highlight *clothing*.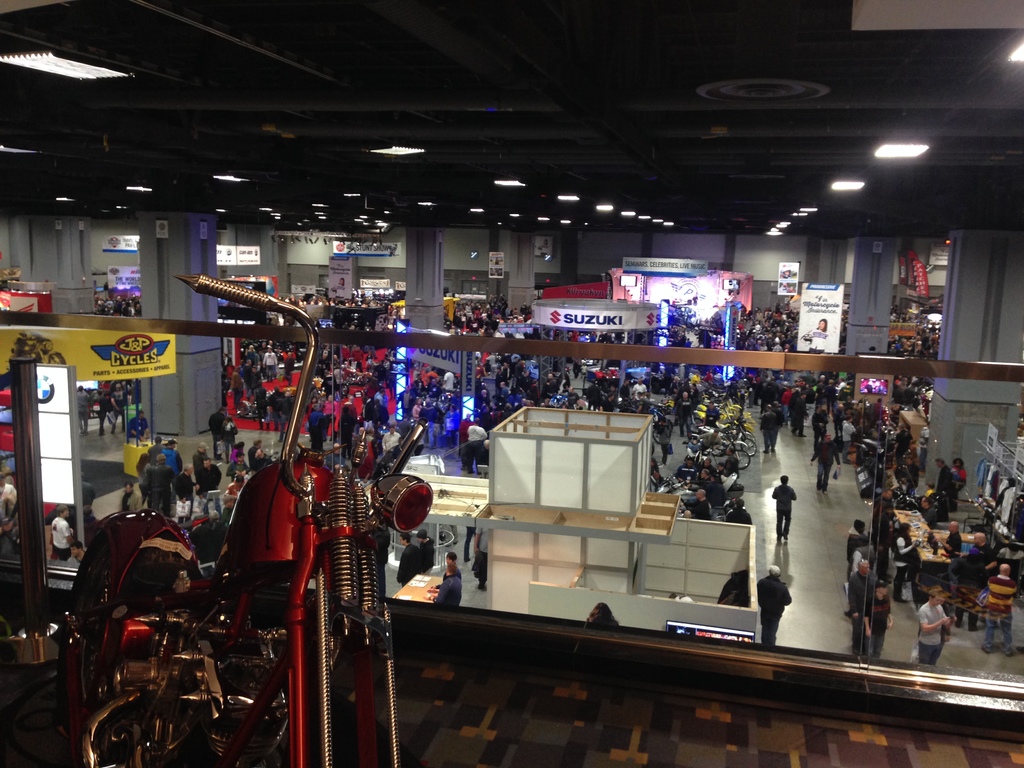
Highlighted region: {"left": 863, "top": 596, "right": 888, "bottom": 671}.
